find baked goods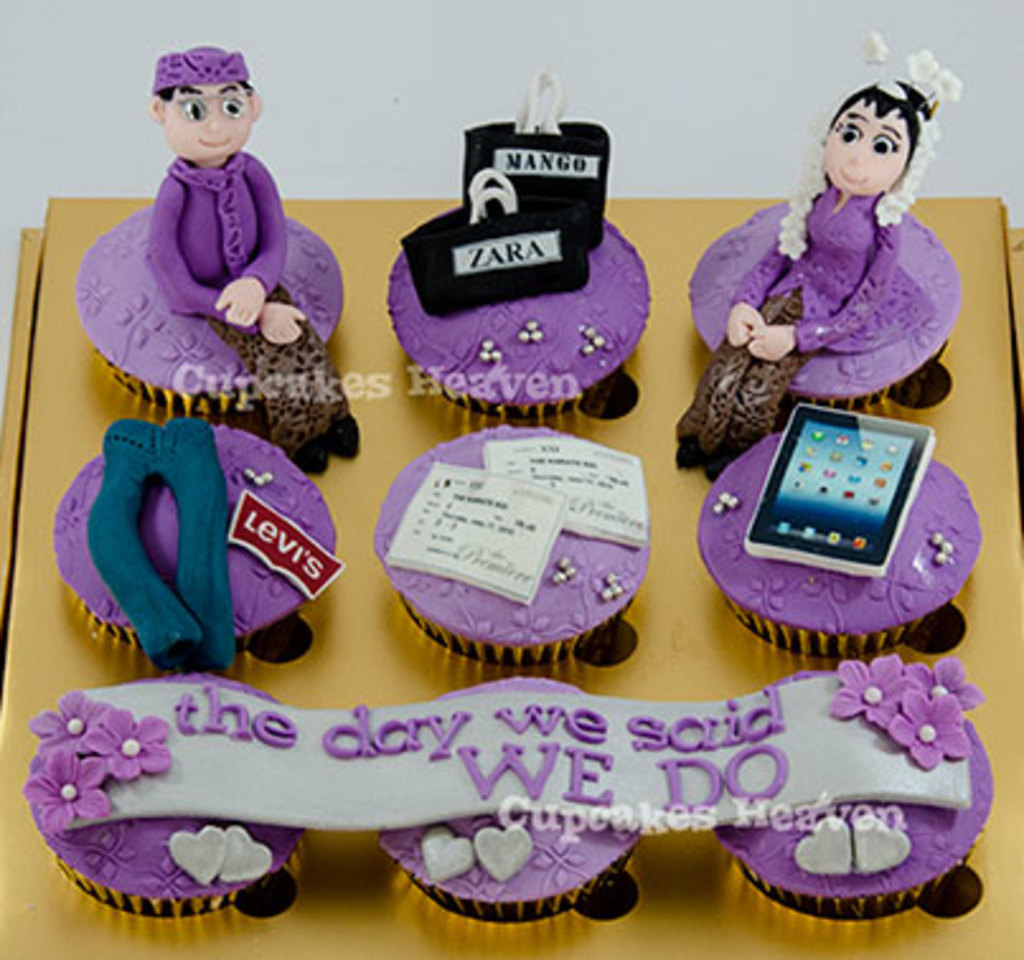
(left=51, top=417, right=348, bottom=673)
